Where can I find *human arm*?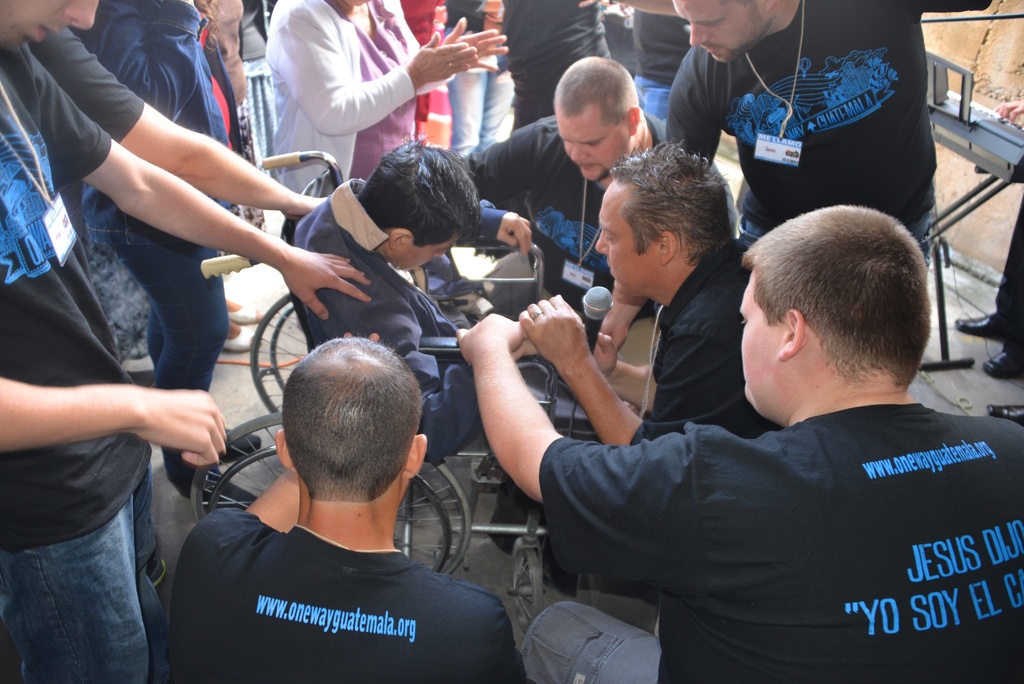
You can find it at (588,320,650,410).
